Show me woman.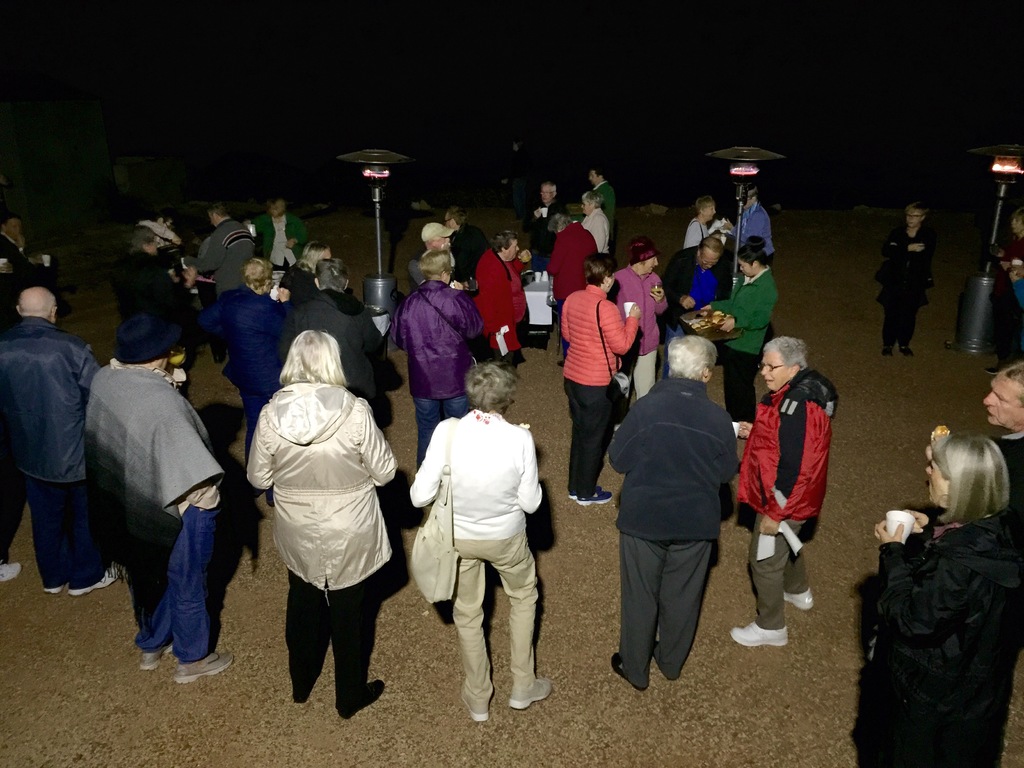
woman is here: Rect(578, 190, 611, 258).
